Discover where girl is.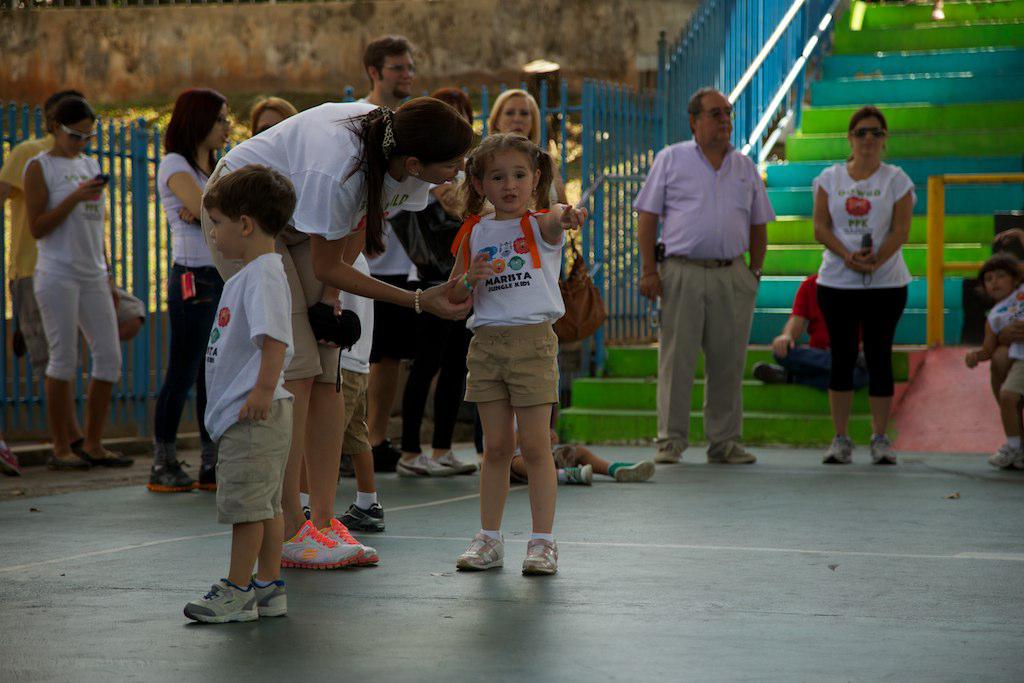
Discovered at 812,104,916,467.
